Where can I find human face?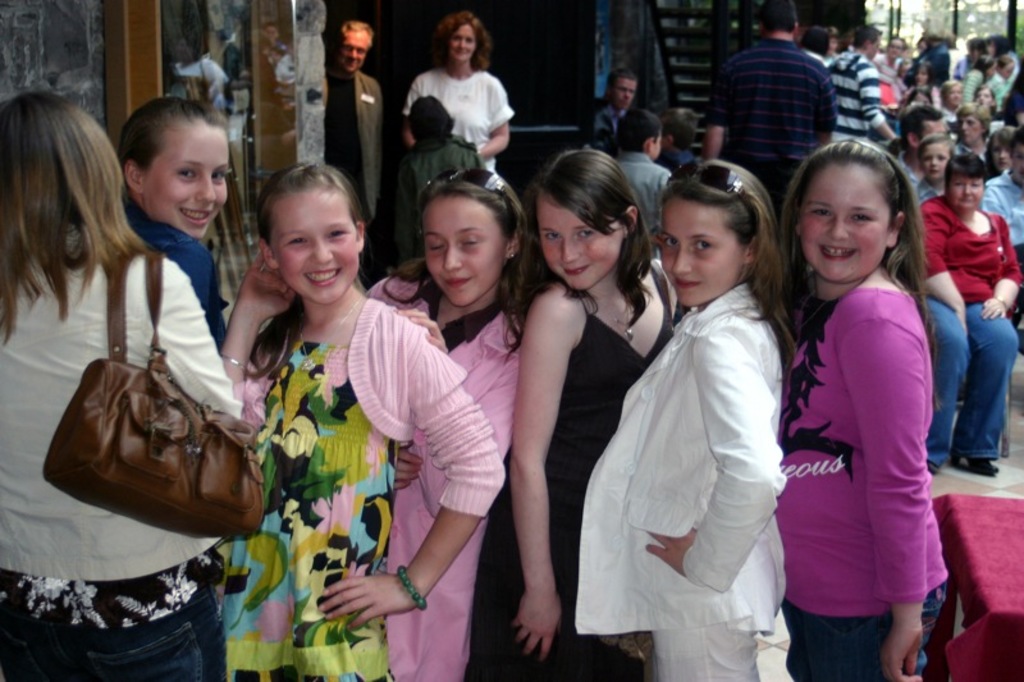
You can find it at {"x1": 534, "y1": 198, "x2": 626, "y2": 293}.
